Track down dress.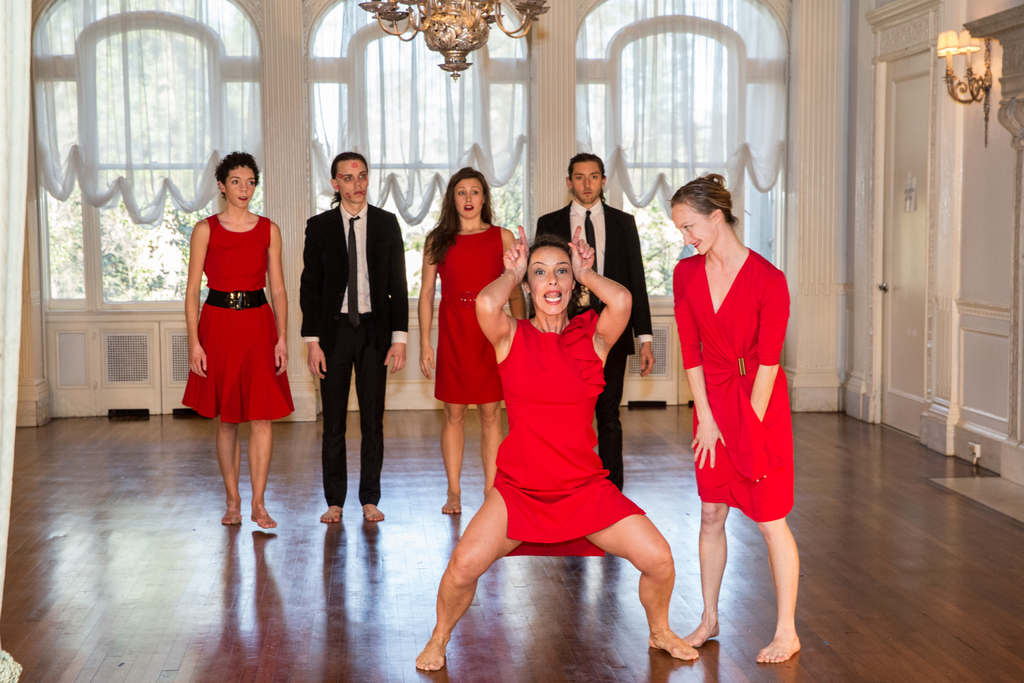
Tracked to 435,229,514,403.
